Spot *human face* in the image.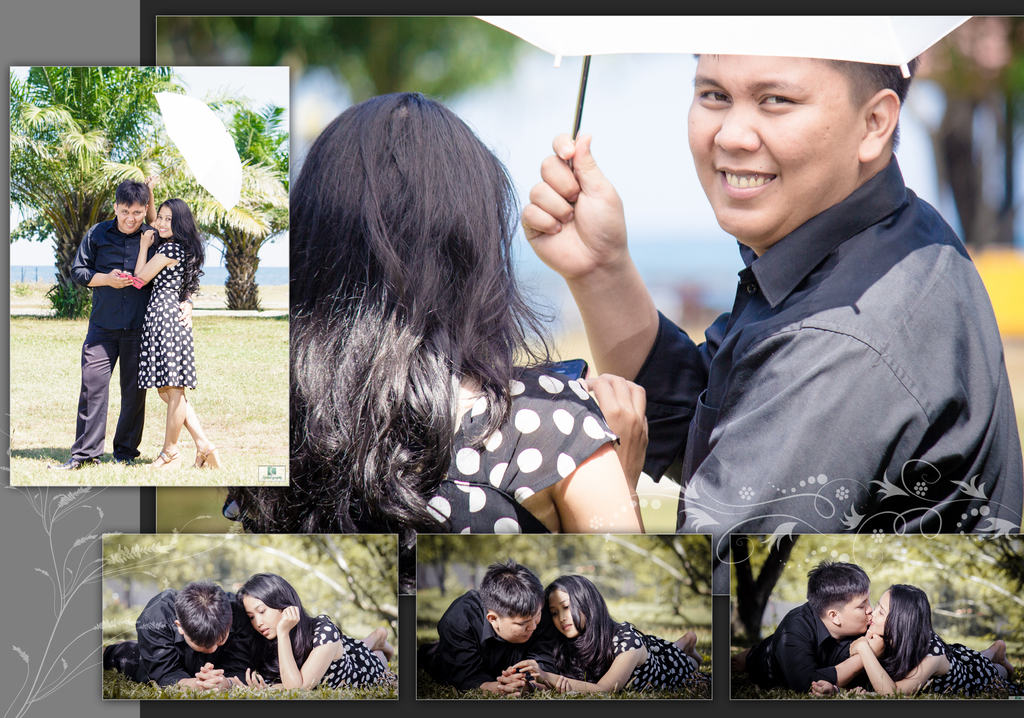
*human face* found at 496, 612, 537, 650.
